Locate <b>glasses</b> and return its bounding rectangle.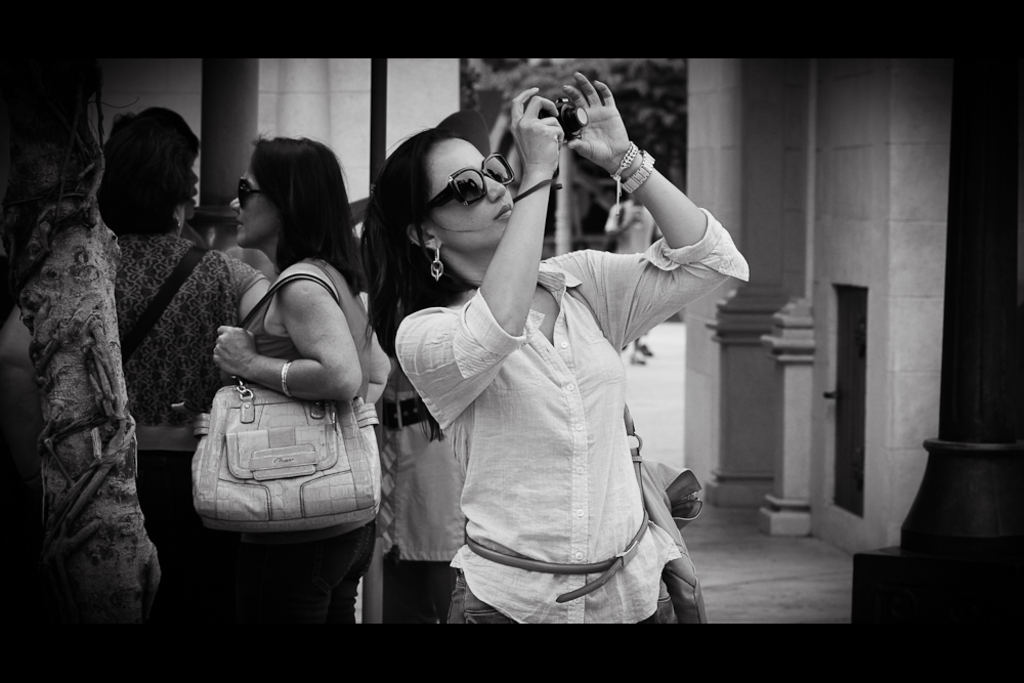
<region>423, 152, 513, 216</region>.
